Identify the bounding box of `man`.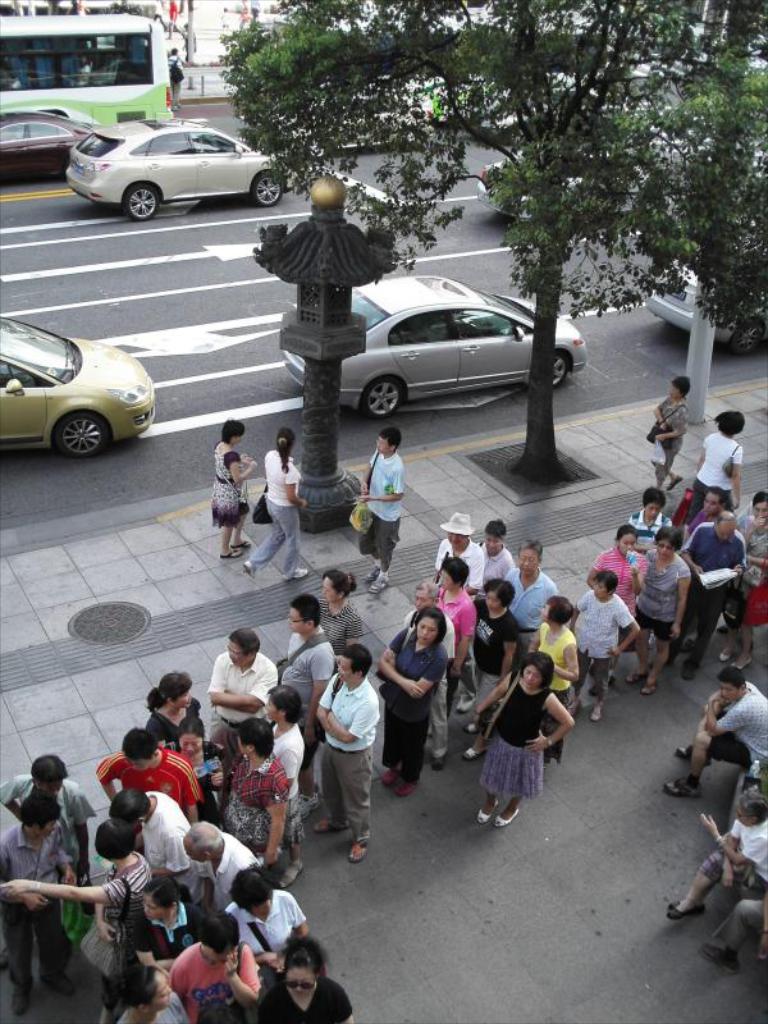
BBox(118, 803, 195, 925).
